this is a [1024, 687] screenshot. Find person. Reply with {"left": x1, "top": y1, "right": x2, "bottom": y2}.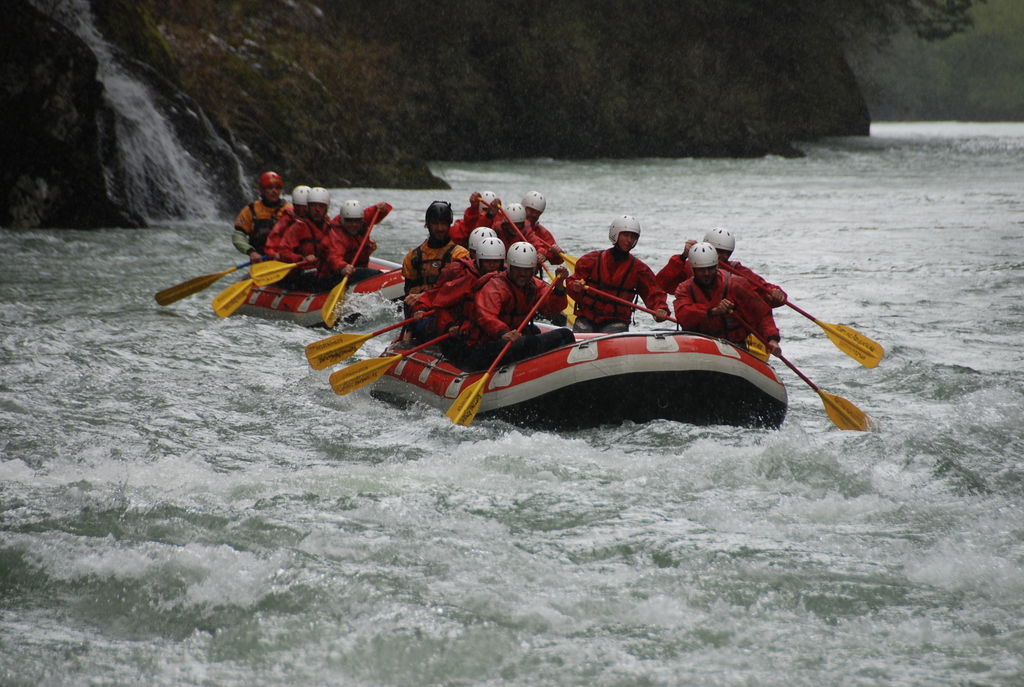
{"left": 453, "top": 183, "right": 513, "bottom": 244}.
